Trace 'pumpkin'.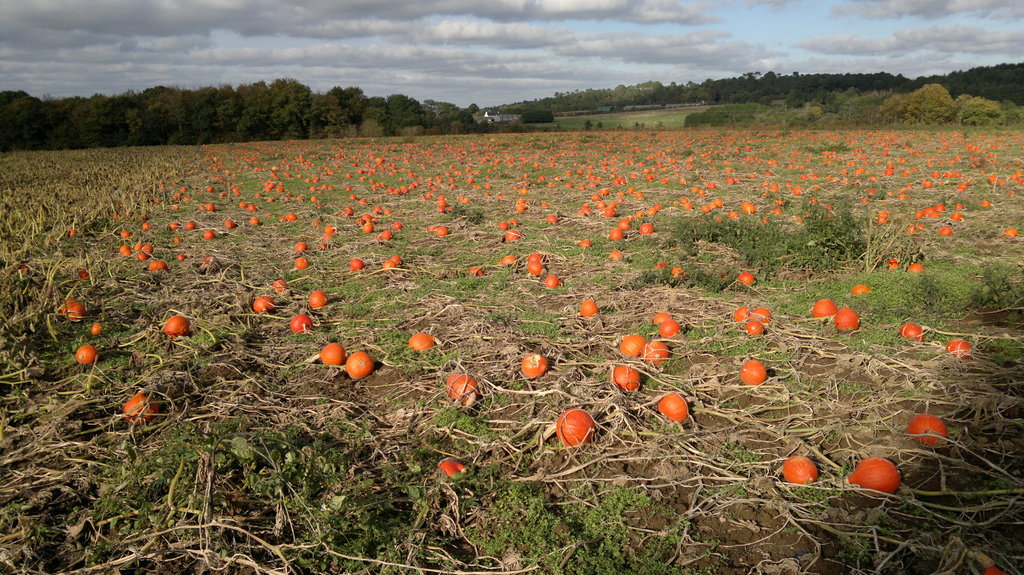
Traced to region(255, 296, 276, 316).
